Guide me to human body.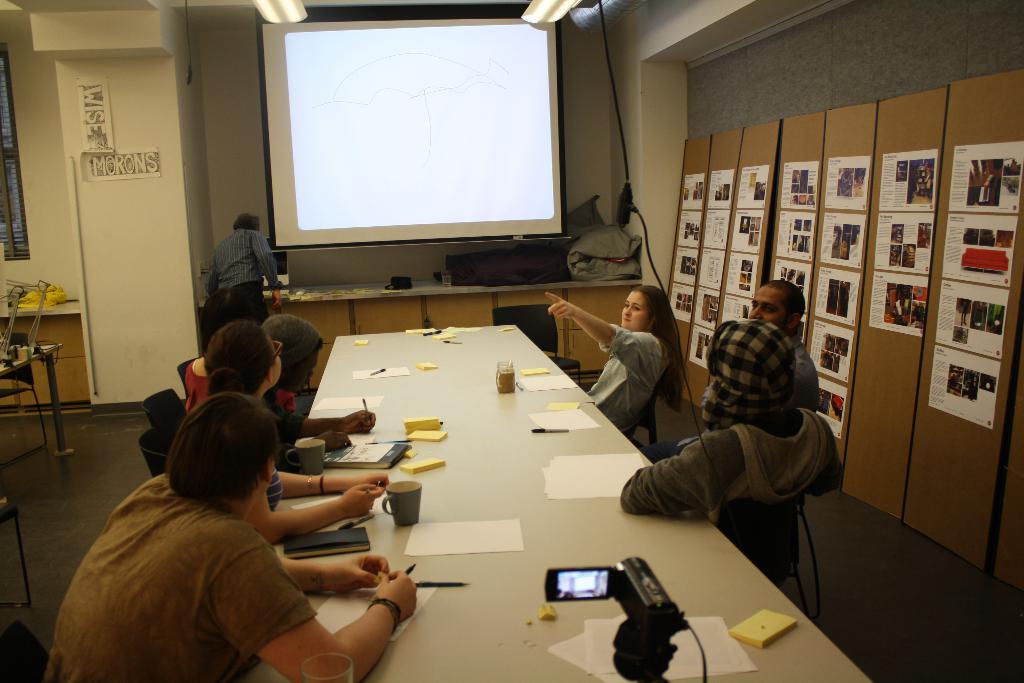
Guidance: (x1=244, y1=457, x2=391, y2=545).
